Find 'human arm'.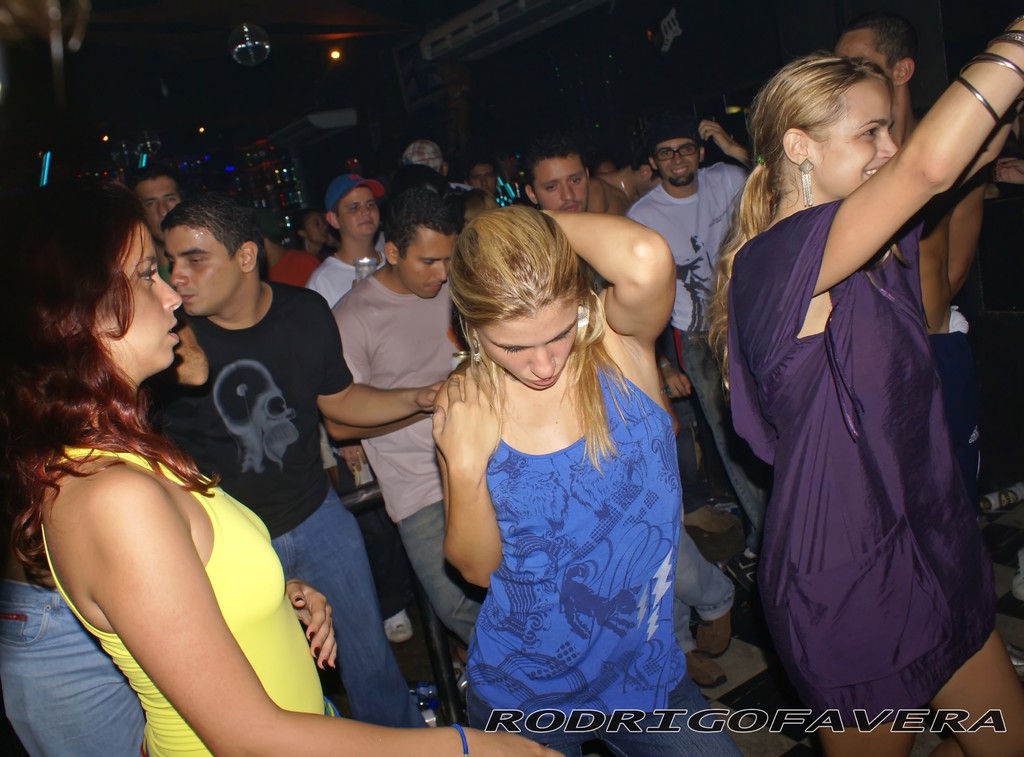
{"x1": 540, "y1": 206, "x2": 674, "y2": 351}.
